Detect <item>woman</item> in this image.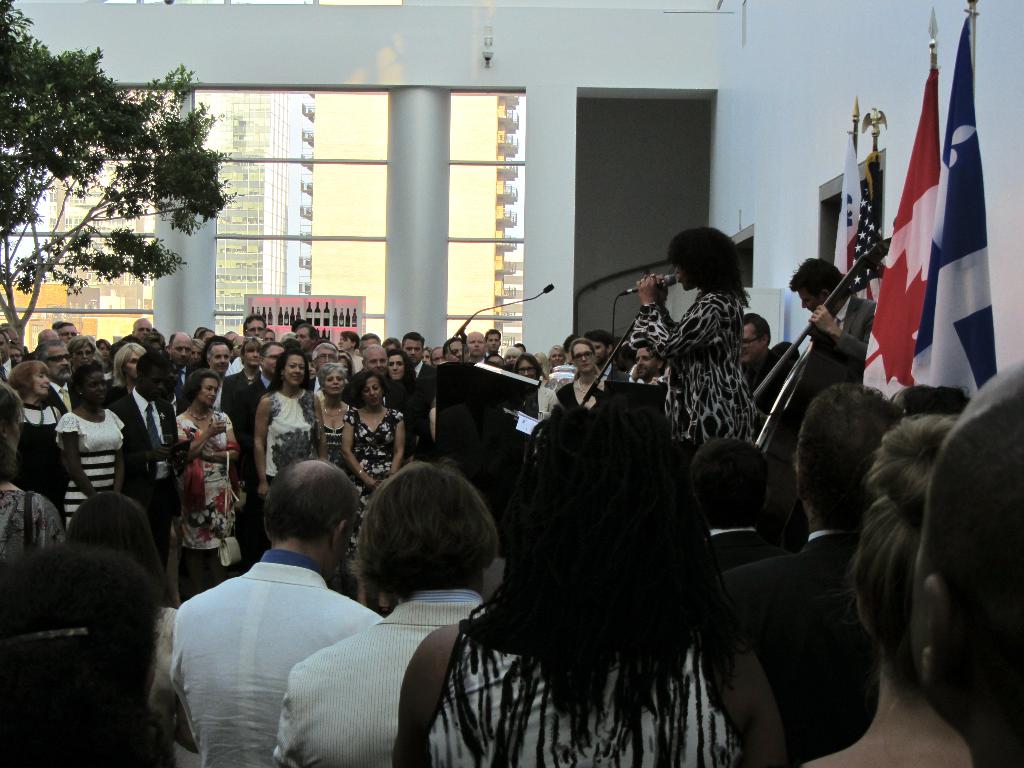
Detection: {"x1": 4, "y1": 358, "x2": 61, "y2": 511}.
